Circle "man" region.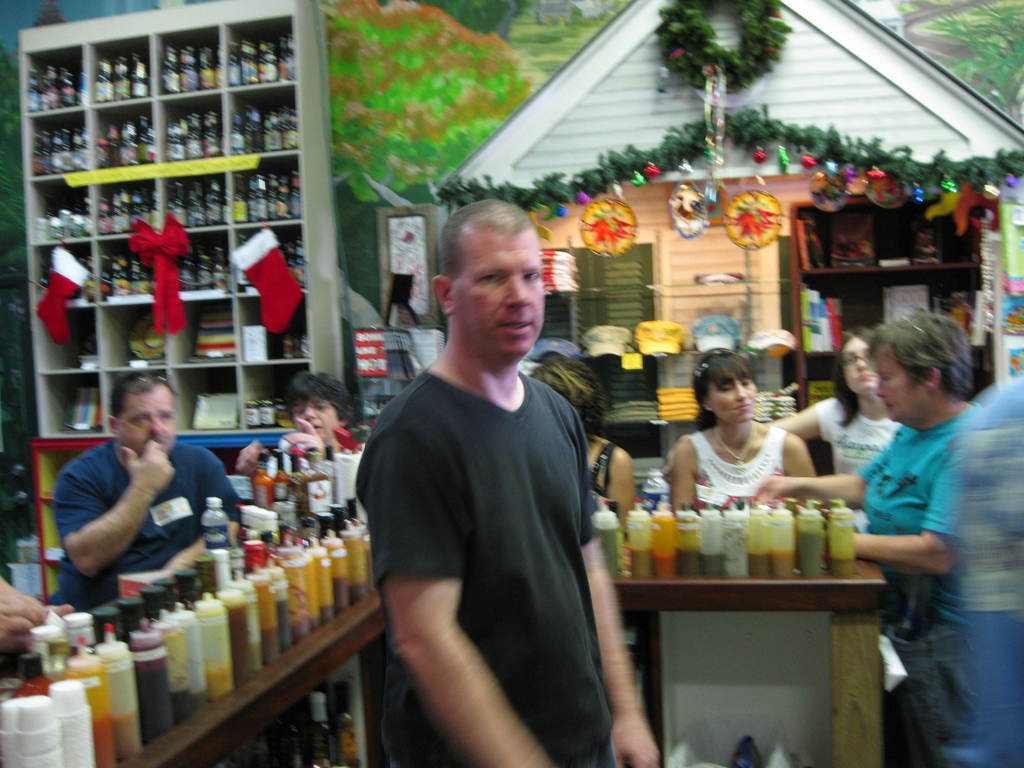
Region: detection(49, 379, 239, 607).
